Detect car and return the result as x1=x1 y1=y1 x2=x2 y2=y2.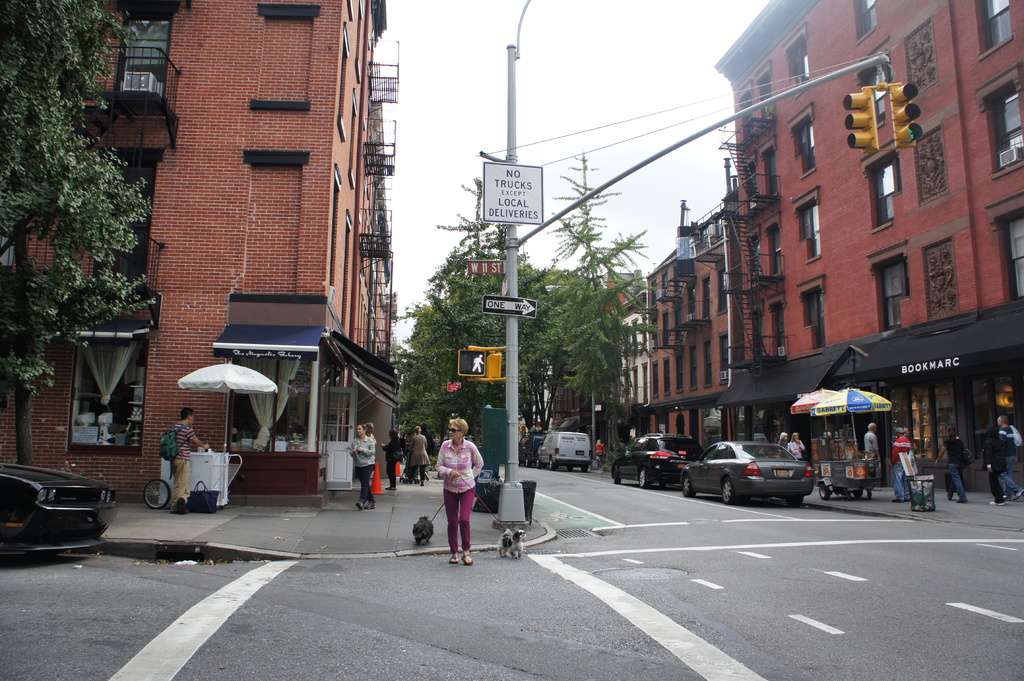
x1=610 y1=428 x2=705 y2=488.
